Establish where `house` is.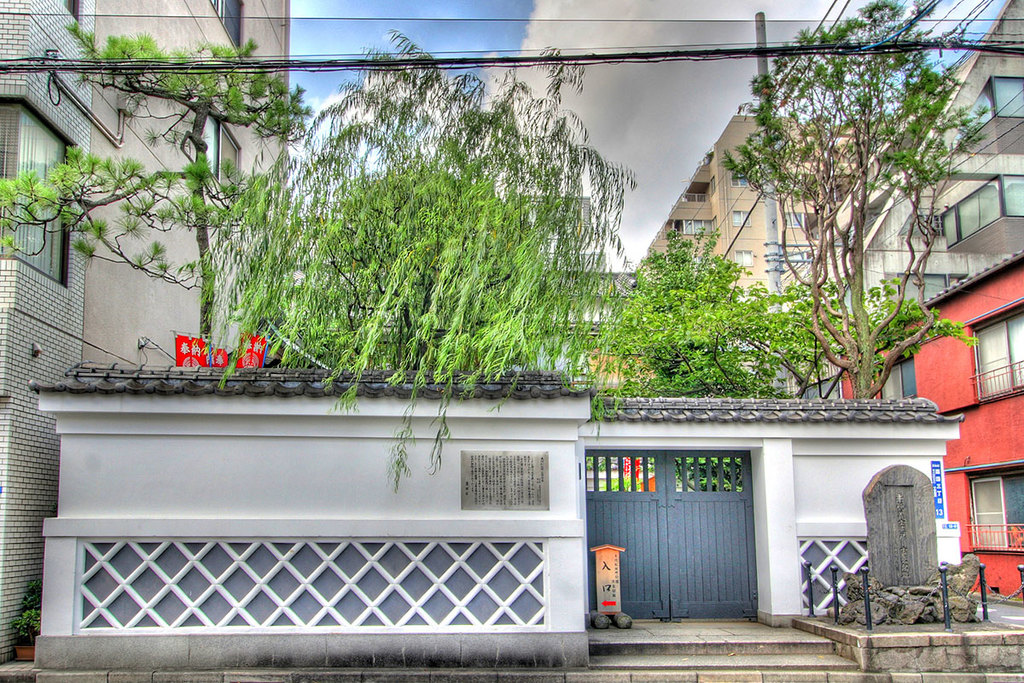
Established at {"left": 824, "top": 0, "right": 1023, "bottom": 351}.
